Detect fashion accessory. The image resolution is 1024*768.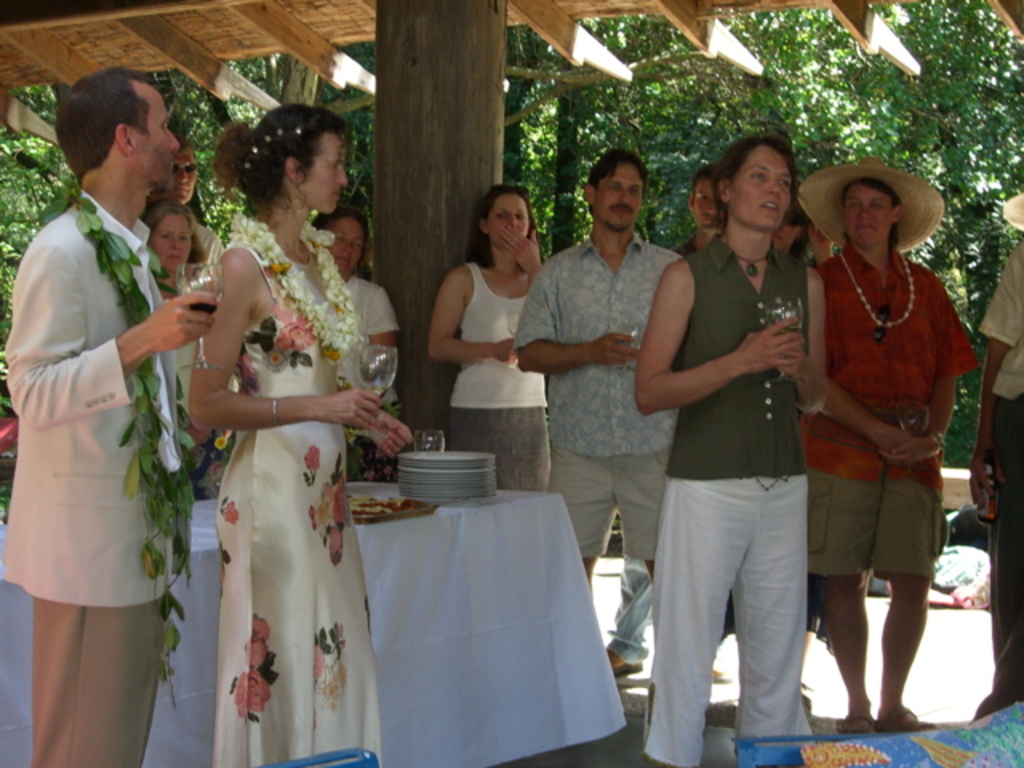
x1=37, y1=187, x2=200, y2=686.
